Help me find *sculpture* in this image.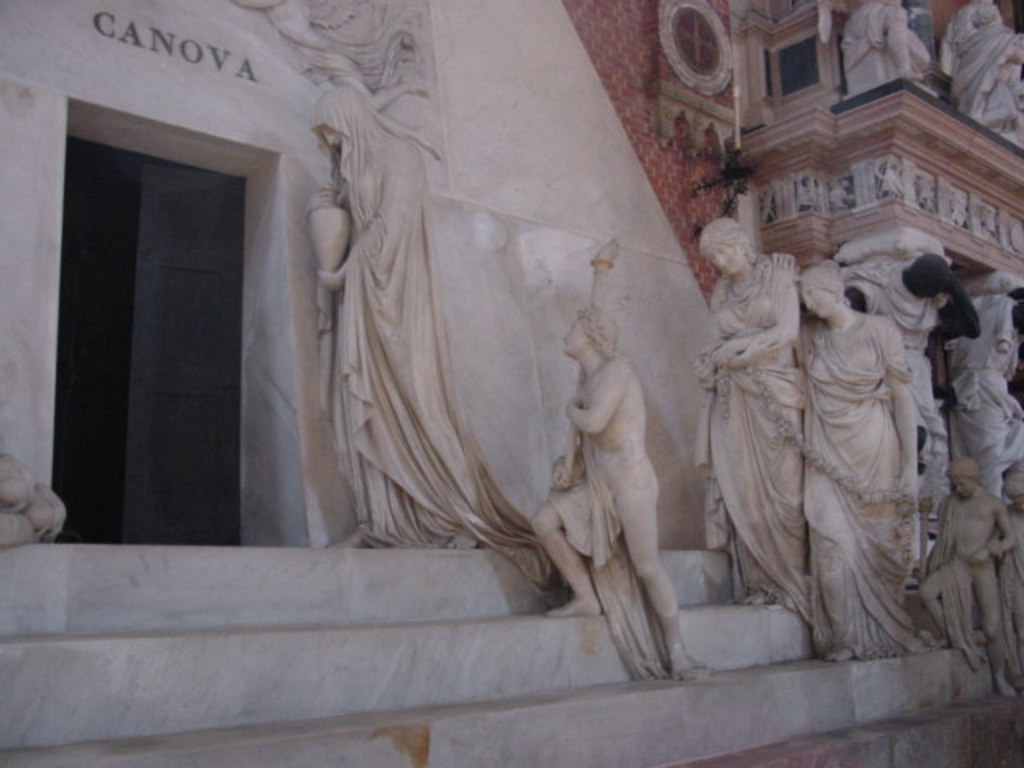
Found it: 798:253:918:664.
